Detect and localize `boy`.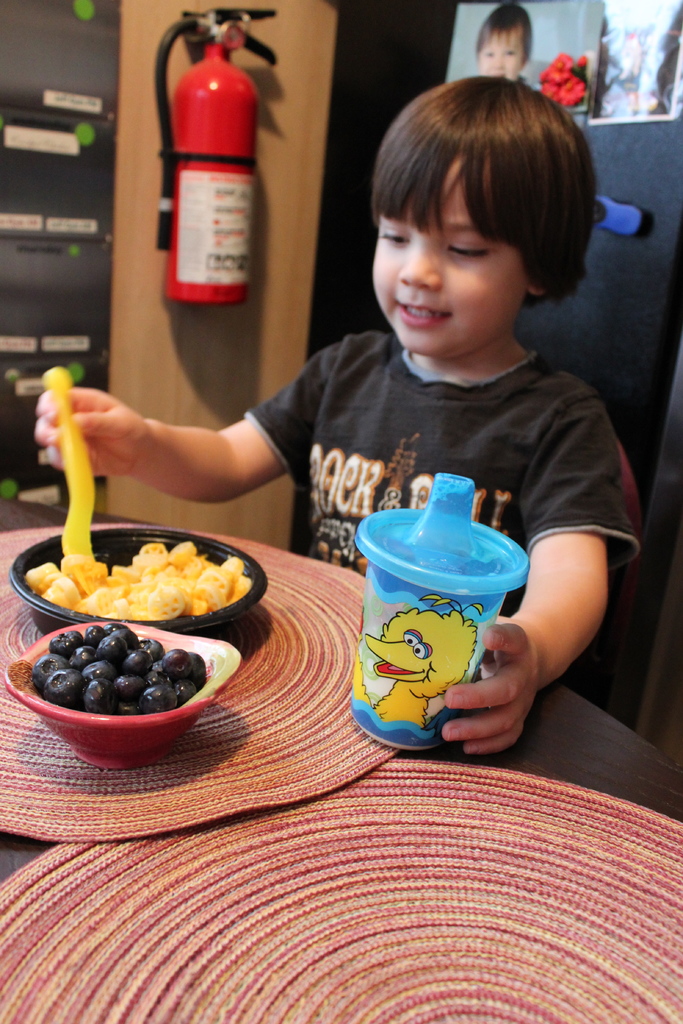
Localized at [31,77,662,753].
